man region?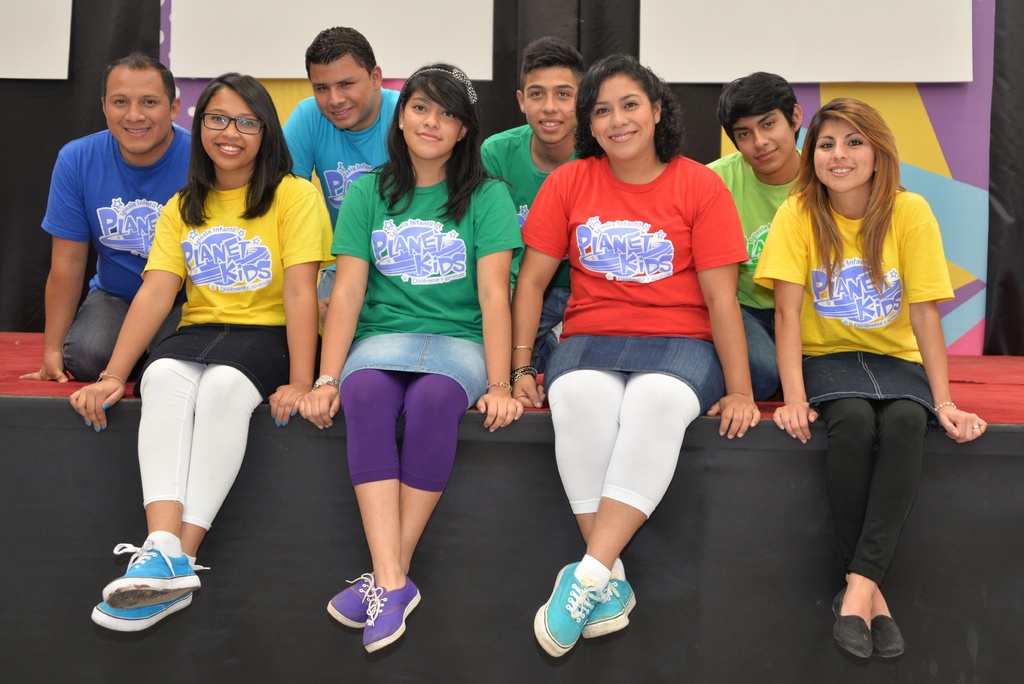
[left=18, top=51, right=195, bottom=387]
